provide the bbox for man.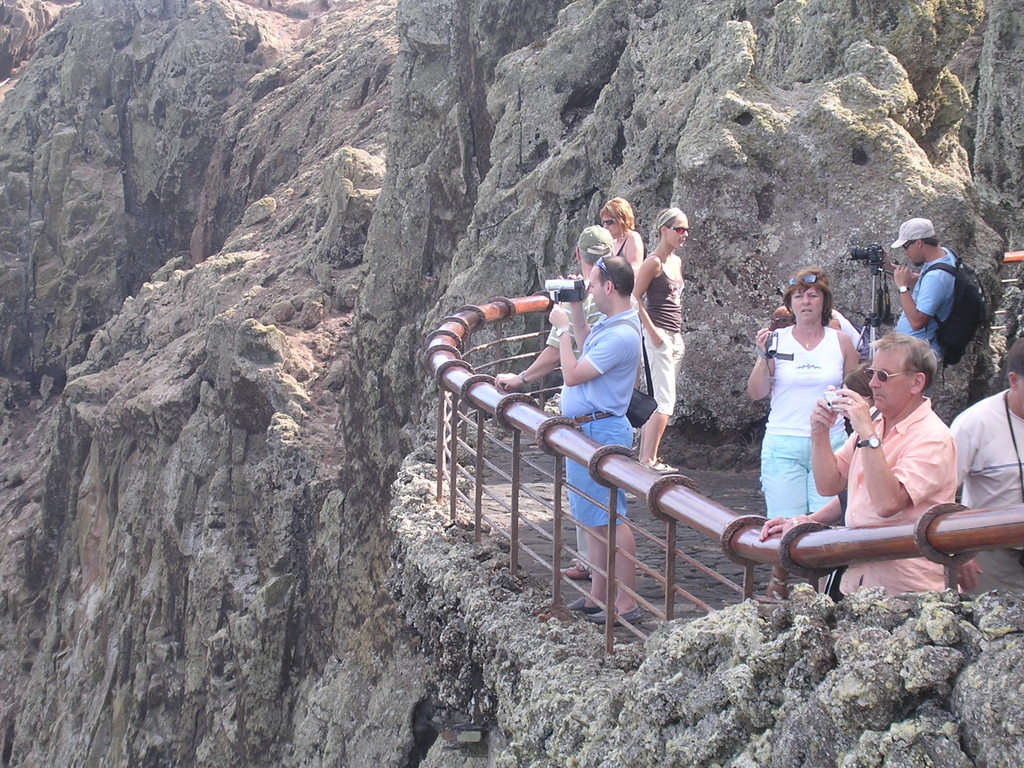
543 256 660 625.
